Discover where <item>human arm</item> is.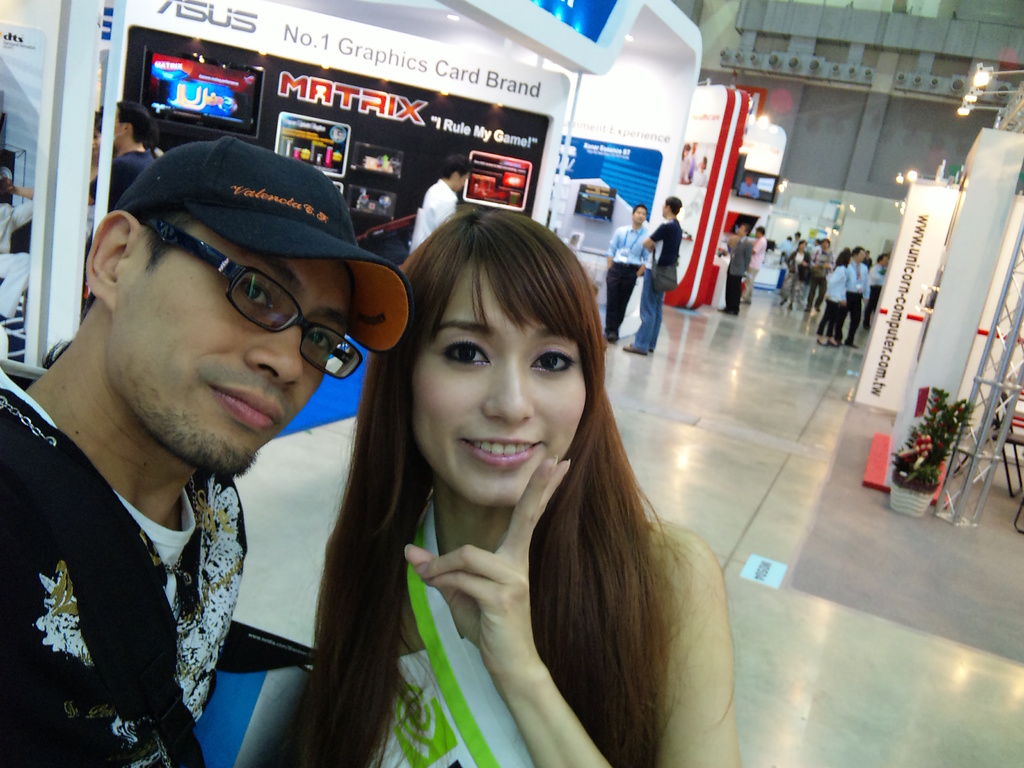
Discovered at bbox=[870, 268, 883, 284].
